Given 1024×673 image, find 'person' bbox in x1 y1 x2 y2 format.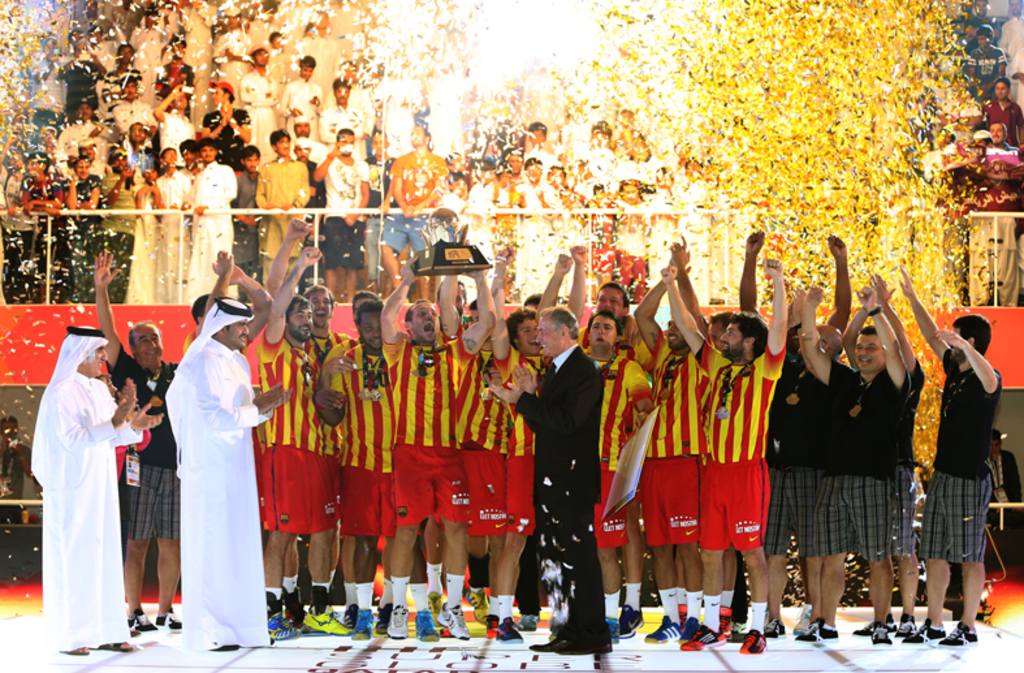
740 220 807 639.
